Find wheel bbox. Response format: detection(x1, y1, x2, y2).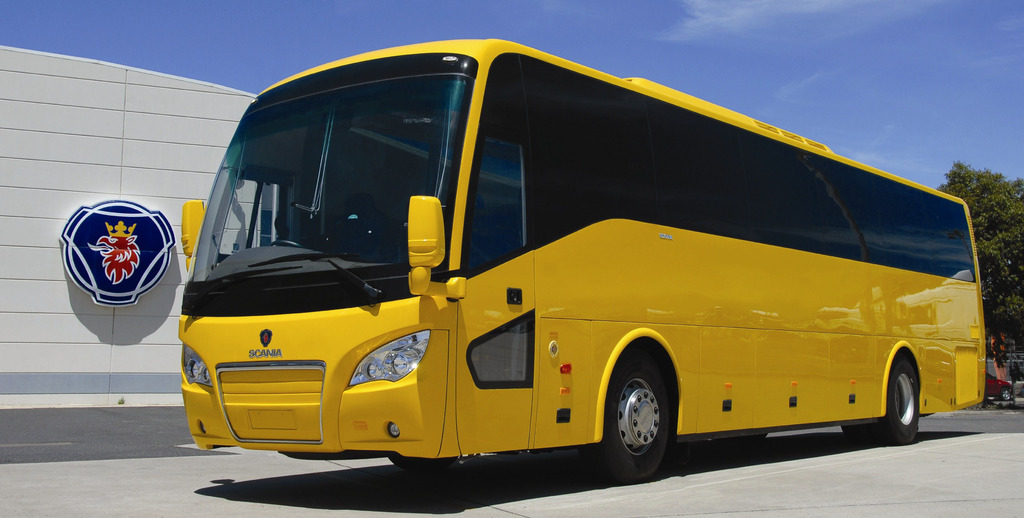
detection(613, 372, 676, 472).
